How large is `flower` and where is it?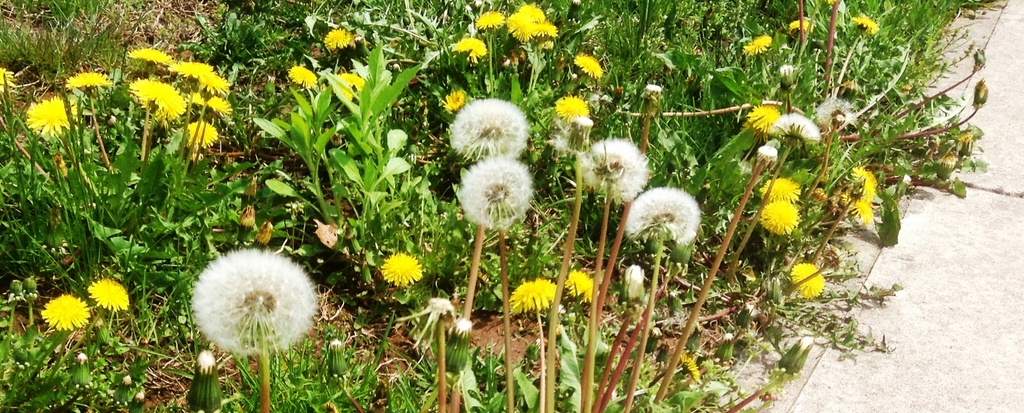
Bounding box: (452, 153, 539, 234).
